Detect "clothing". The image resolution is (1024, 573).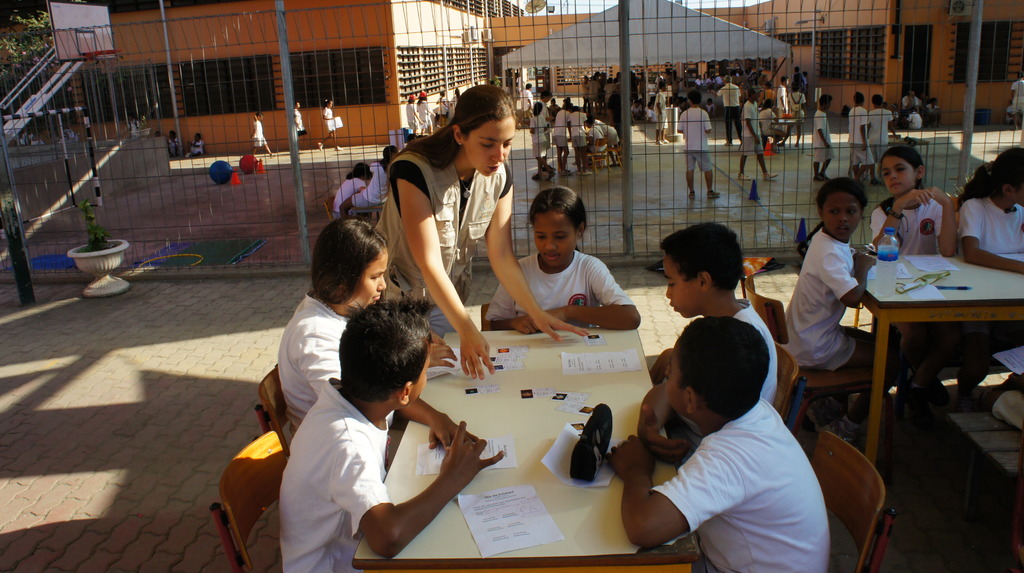
BBox(902, 95, 921, 113).
